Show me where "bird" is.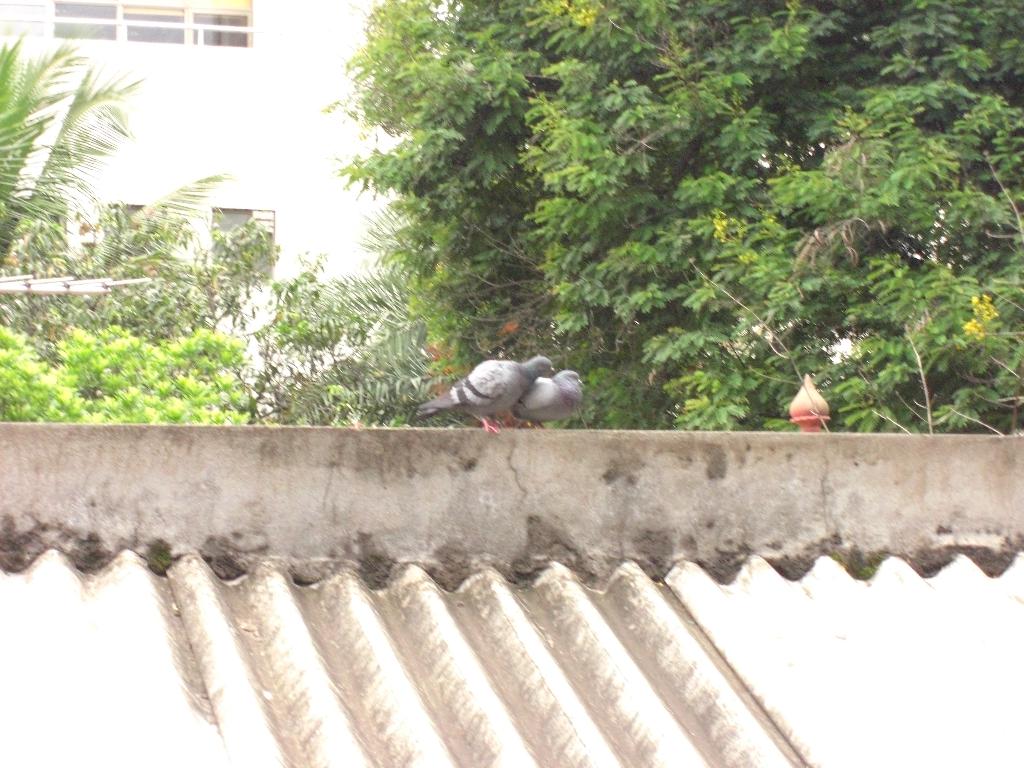
"bird" is at 413:356:557:437.
